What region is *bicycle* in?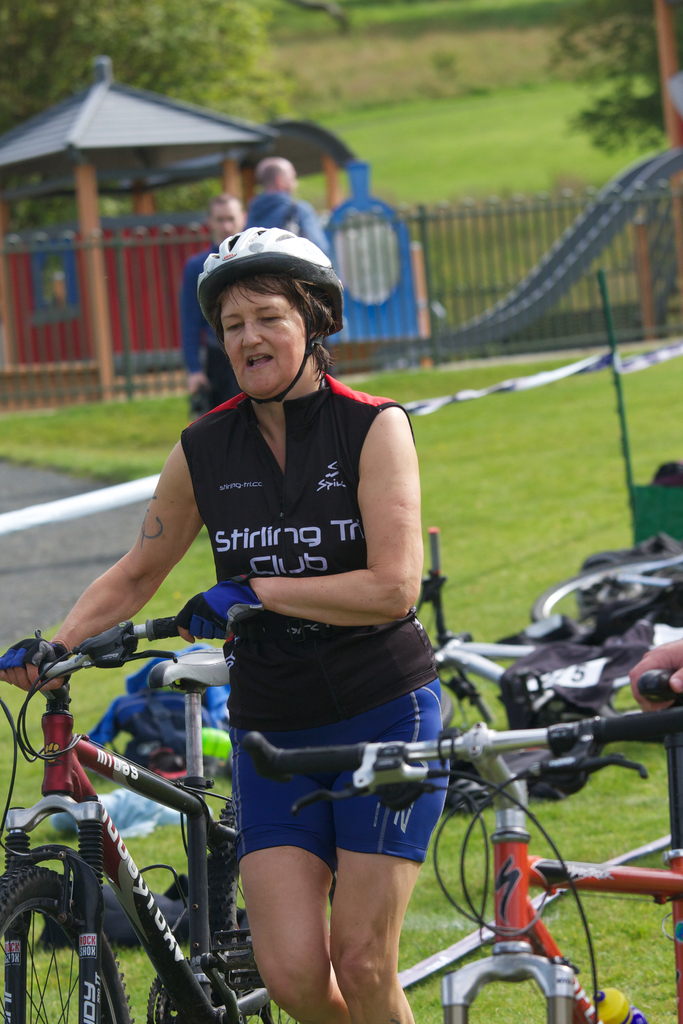
locate(242, 668, 682, 1023).
